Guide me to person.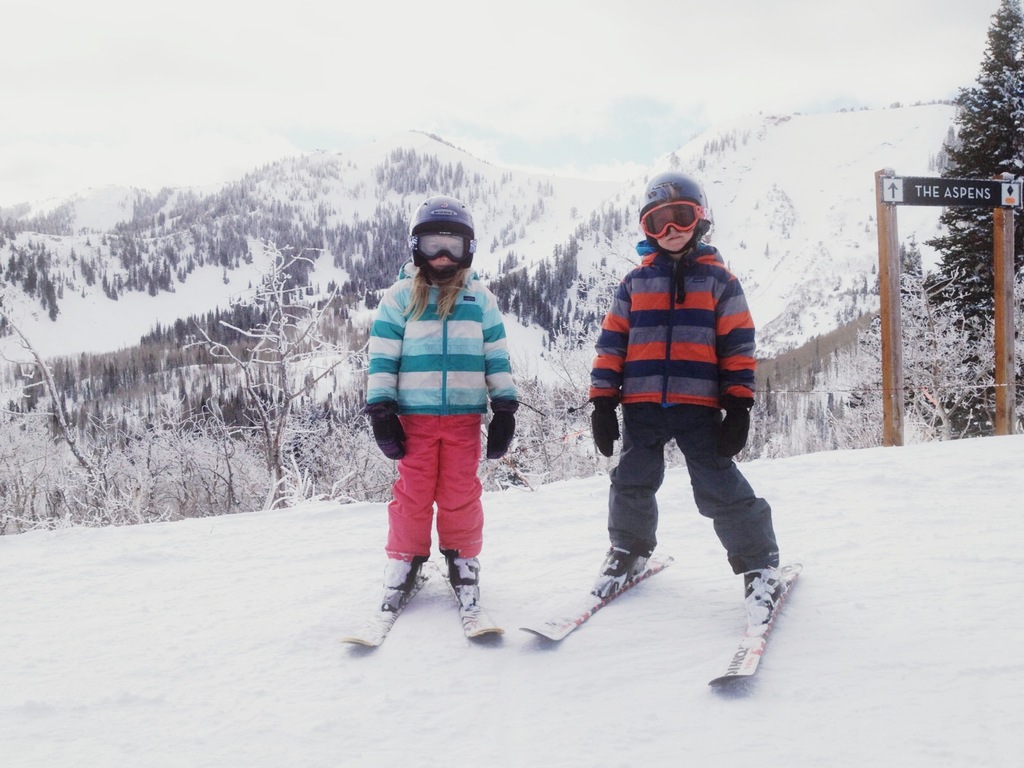
Guidance: [left=364, top=199, right=520, bottom=614].
